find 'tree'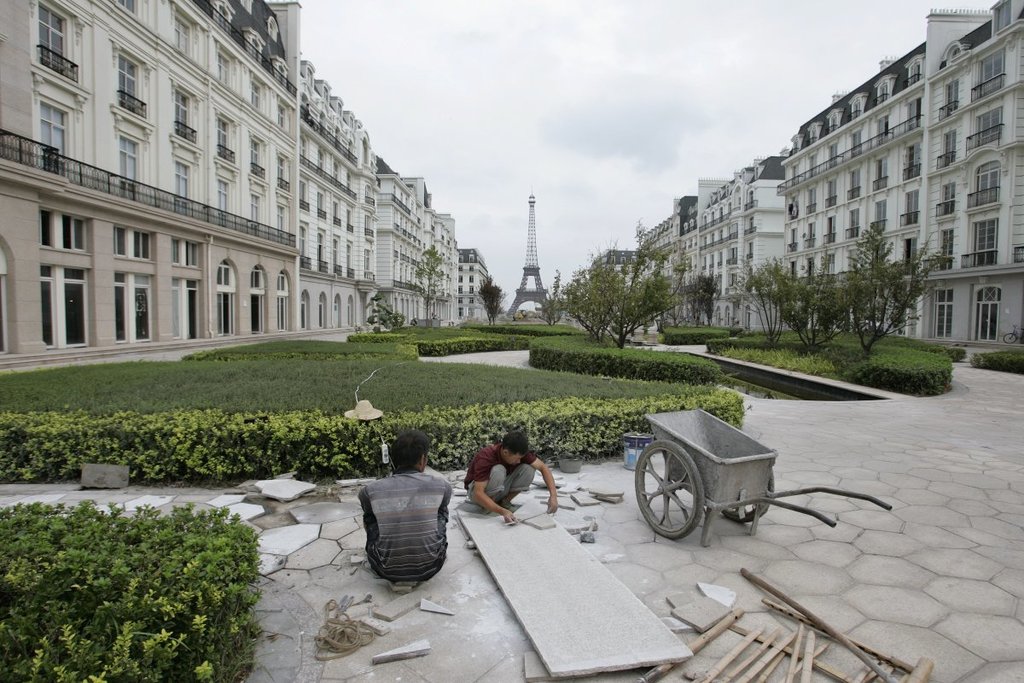
482, 271, 502, 322
